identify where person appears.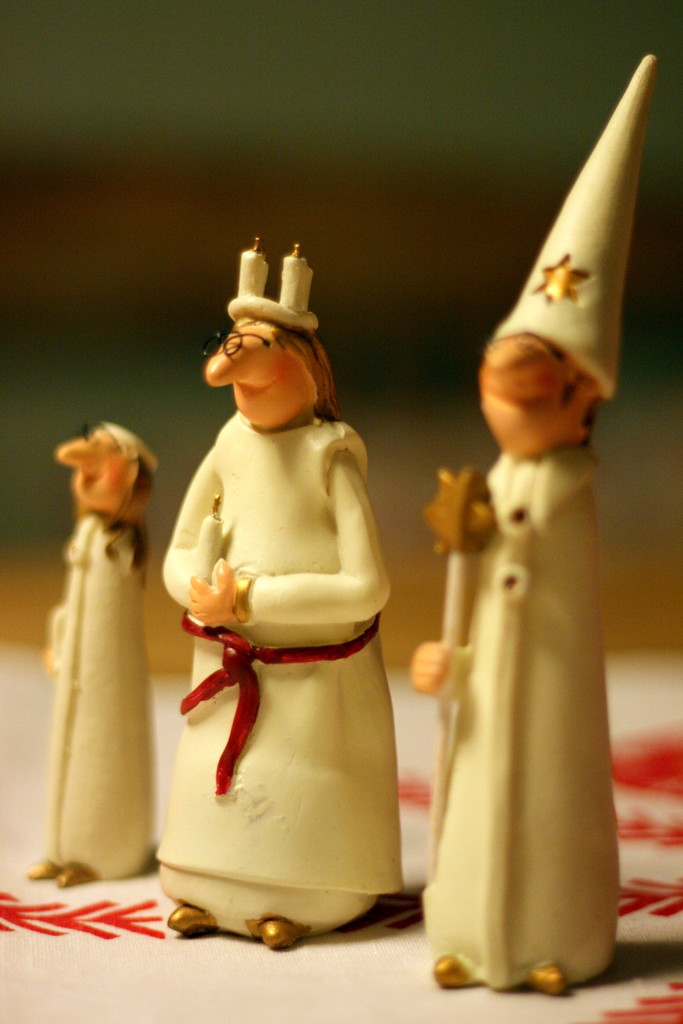
Appears at detection(411, 54, 663, 988).
